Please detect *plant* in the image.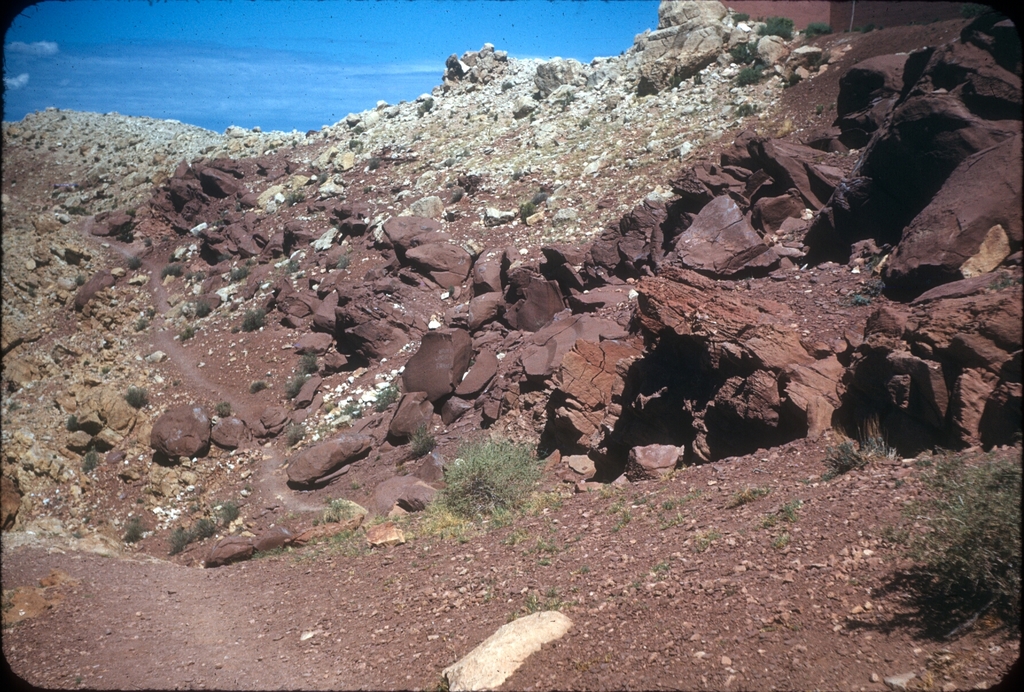
pyautogui.locateOnScreen(477, 570, 499, 603).
